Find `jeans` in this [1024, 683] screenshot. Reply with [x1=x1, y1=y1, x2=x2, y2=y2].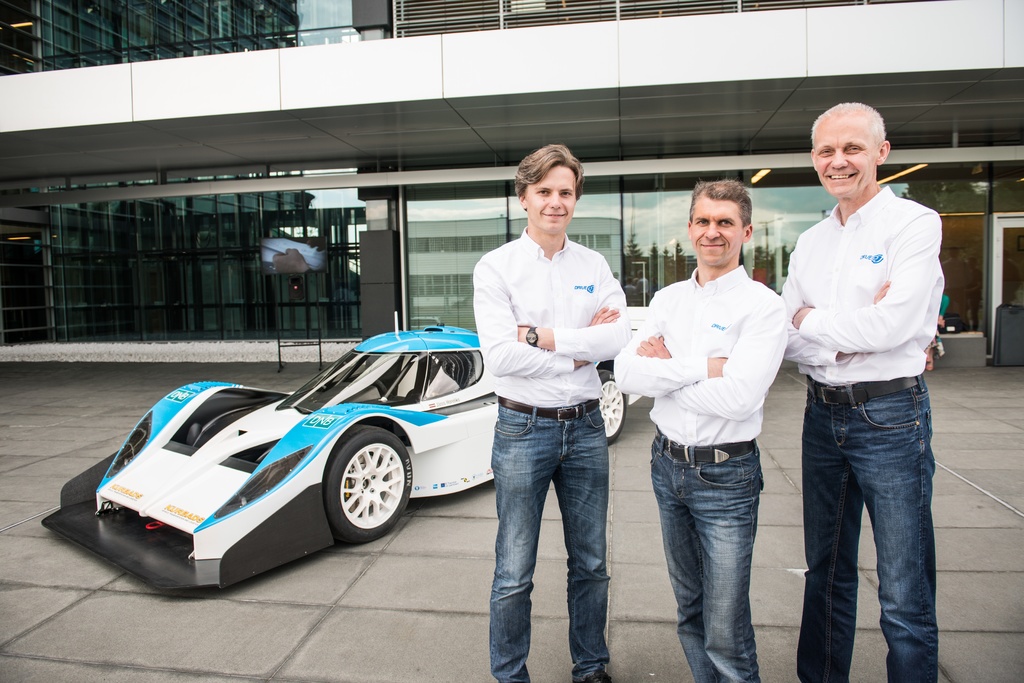
[x1=649, y1=433, x2=766, y2=682].
